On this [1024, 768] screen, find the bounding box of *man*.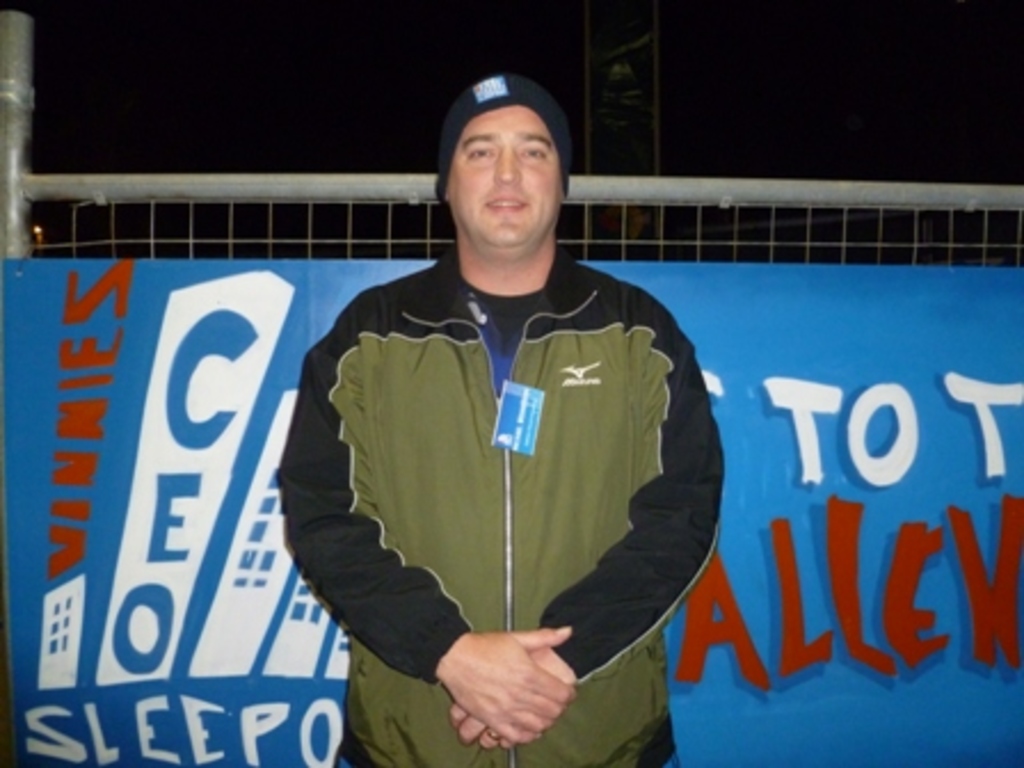
Bounding box: {"x1": 274, "y1": 107, "x2": 750, "y2": 752}.
